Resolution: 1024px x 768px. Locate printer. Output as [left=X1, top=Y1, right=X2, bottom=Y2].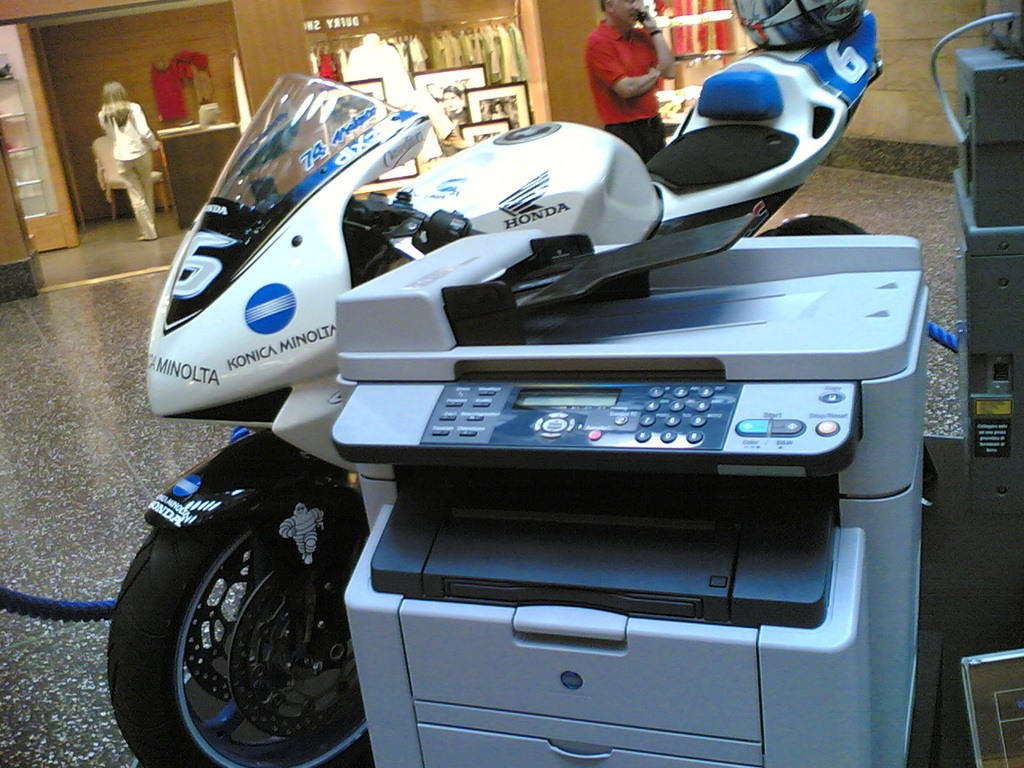
[left=327, top=213, right=932, bottom=767].
